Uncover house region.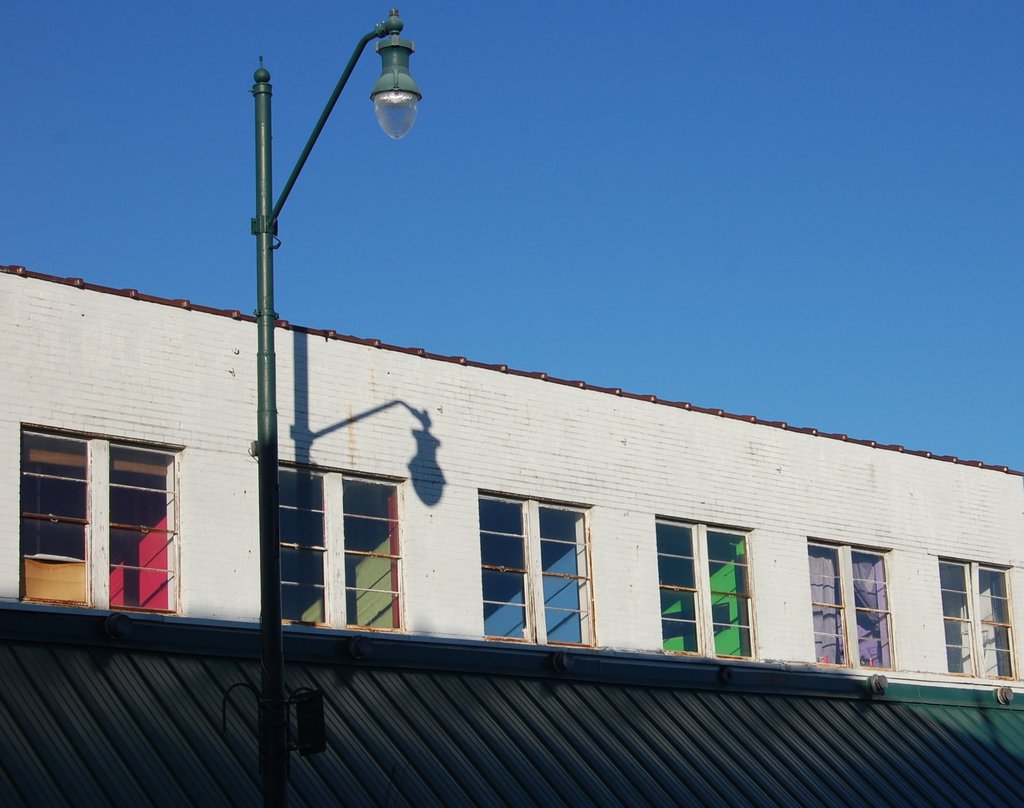
Uncovered: x1=0, y1=263, x2=1023, y2=692.
